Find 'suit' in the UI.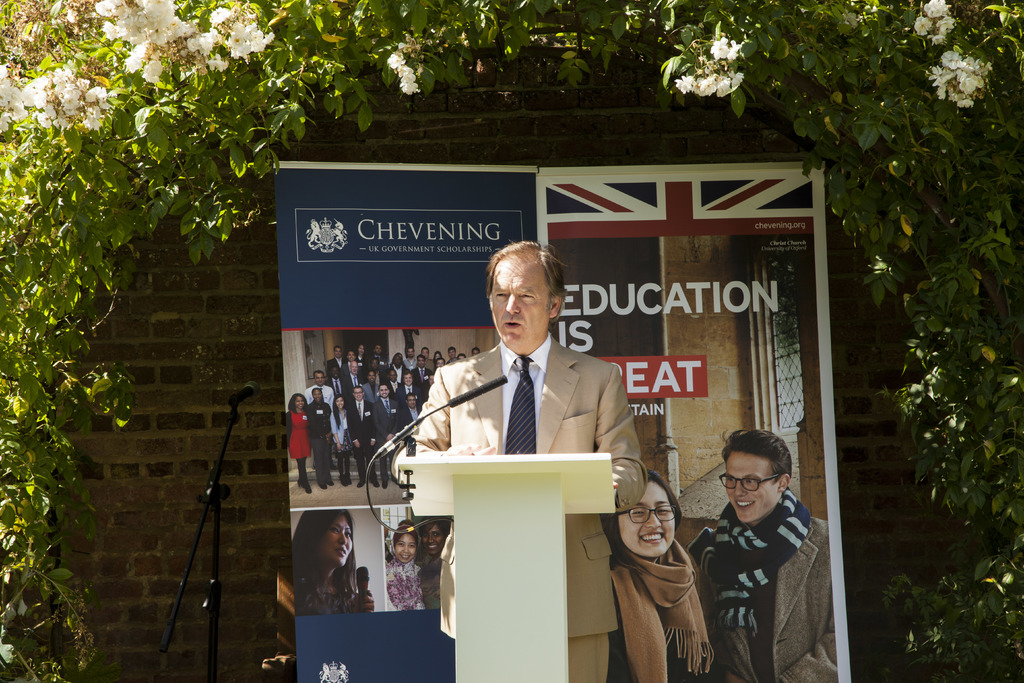
UI element at 413,304,641,500.
